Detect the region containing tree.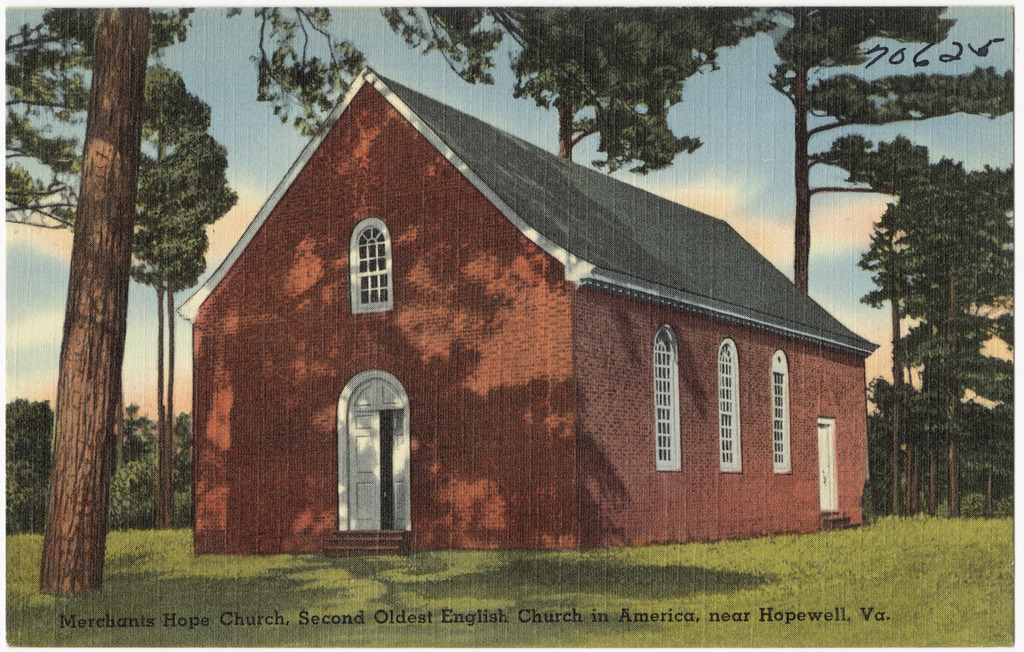
513:3:757:159.
